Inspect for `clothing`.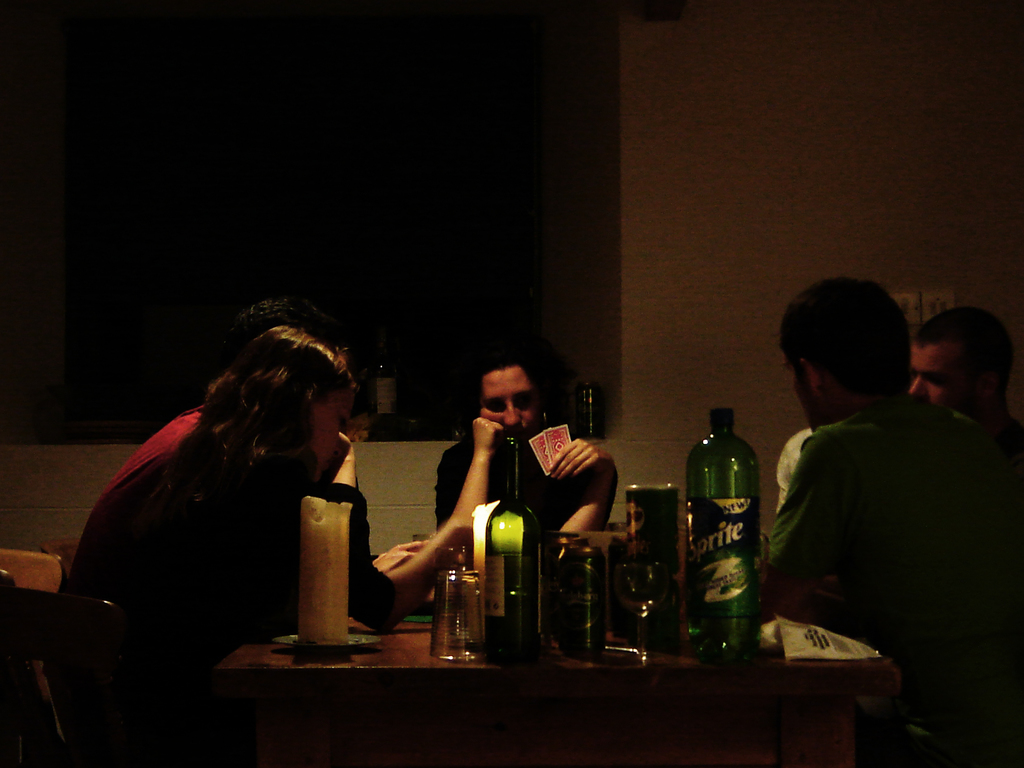
Inspection: left=451, top=396, right=614, bottom=566.
